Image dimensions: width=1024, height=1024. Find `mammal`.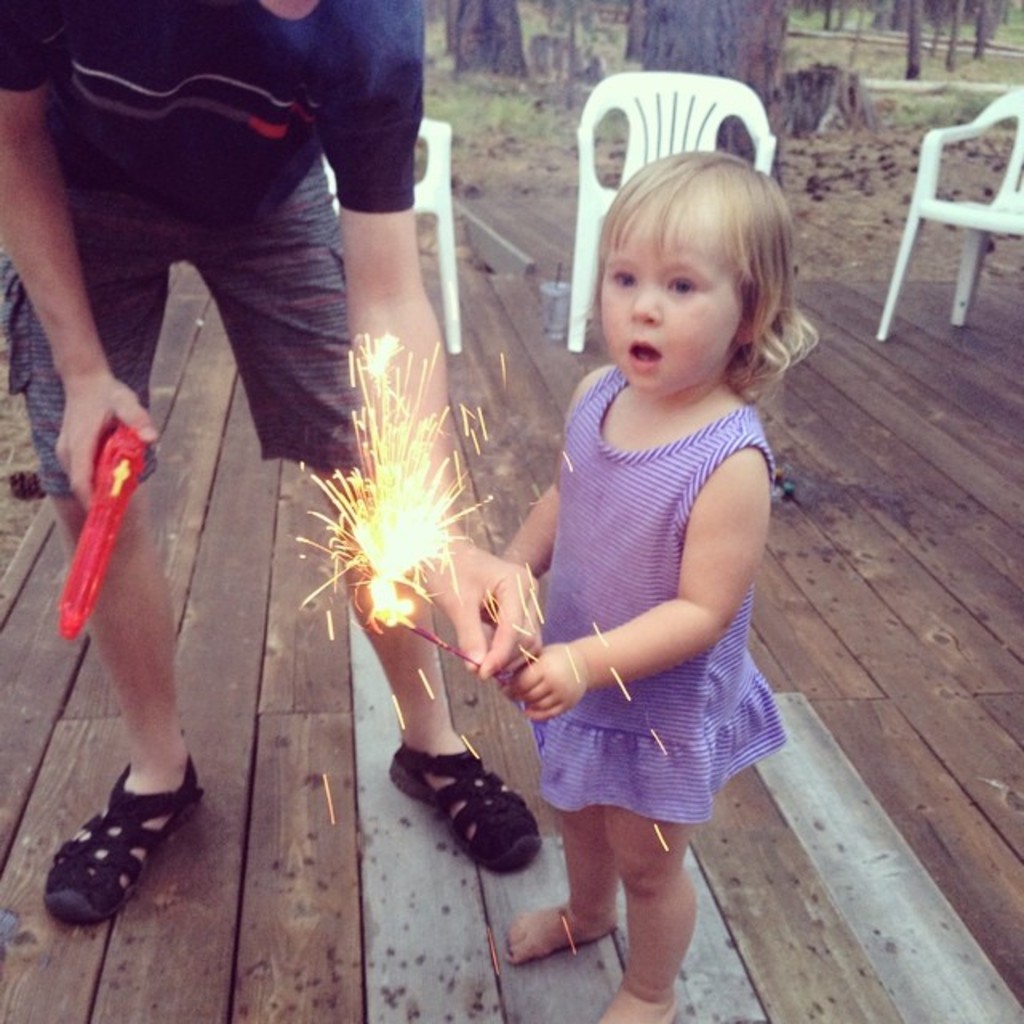
[491, 106, 811, 994].
